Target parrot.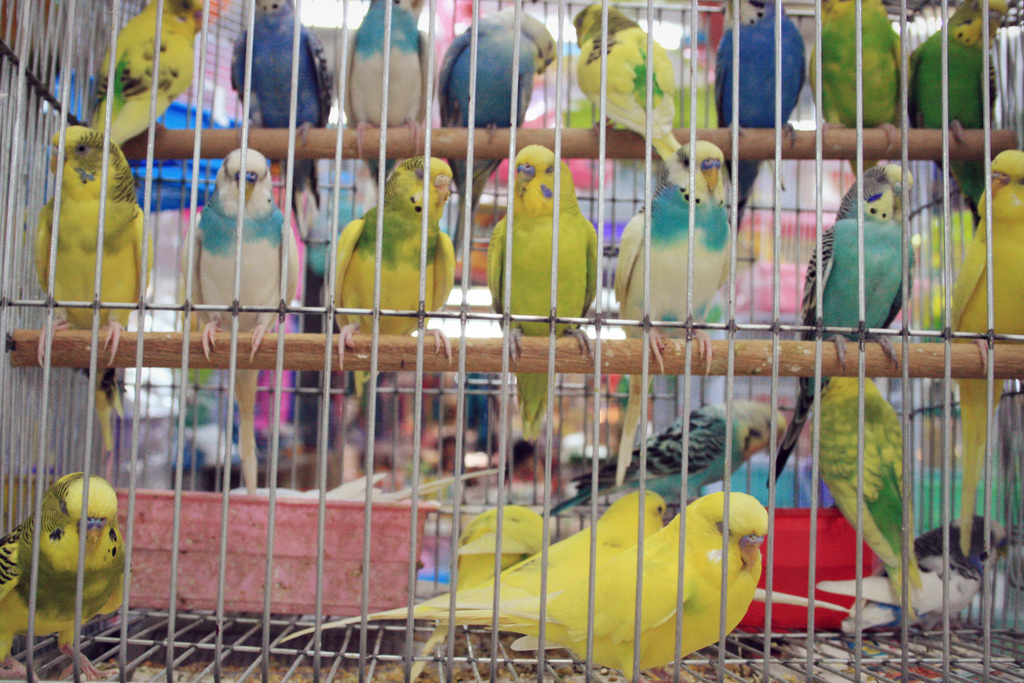
Target region: l=771, t=161, r=910, b=487.
